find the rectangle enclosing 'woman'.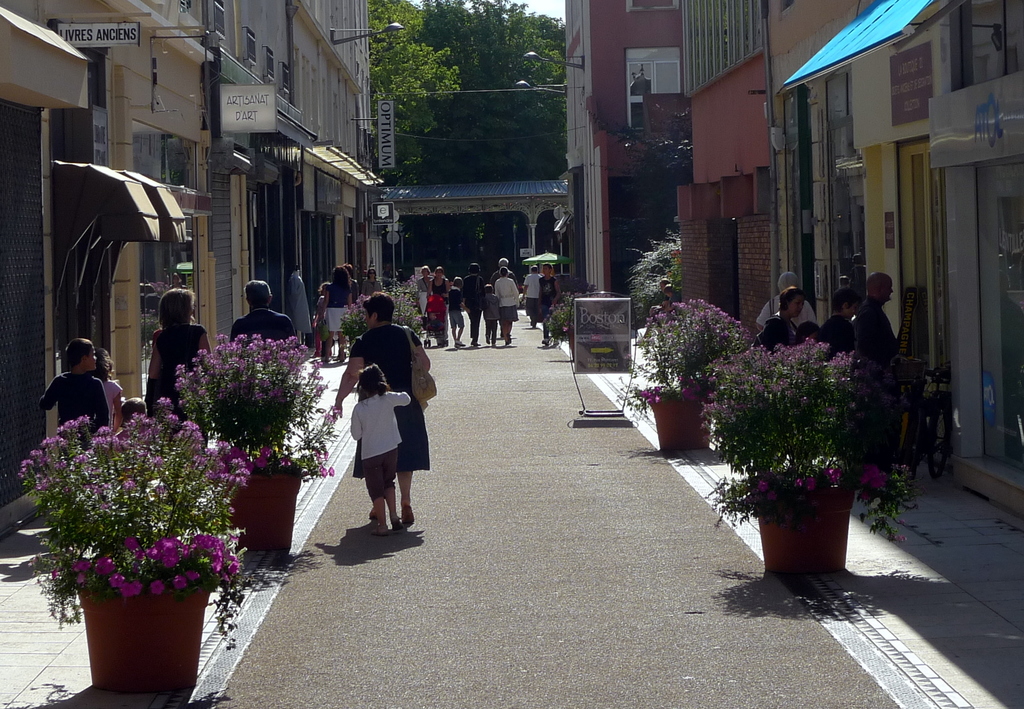
box=[145, 285, 211, 452].
